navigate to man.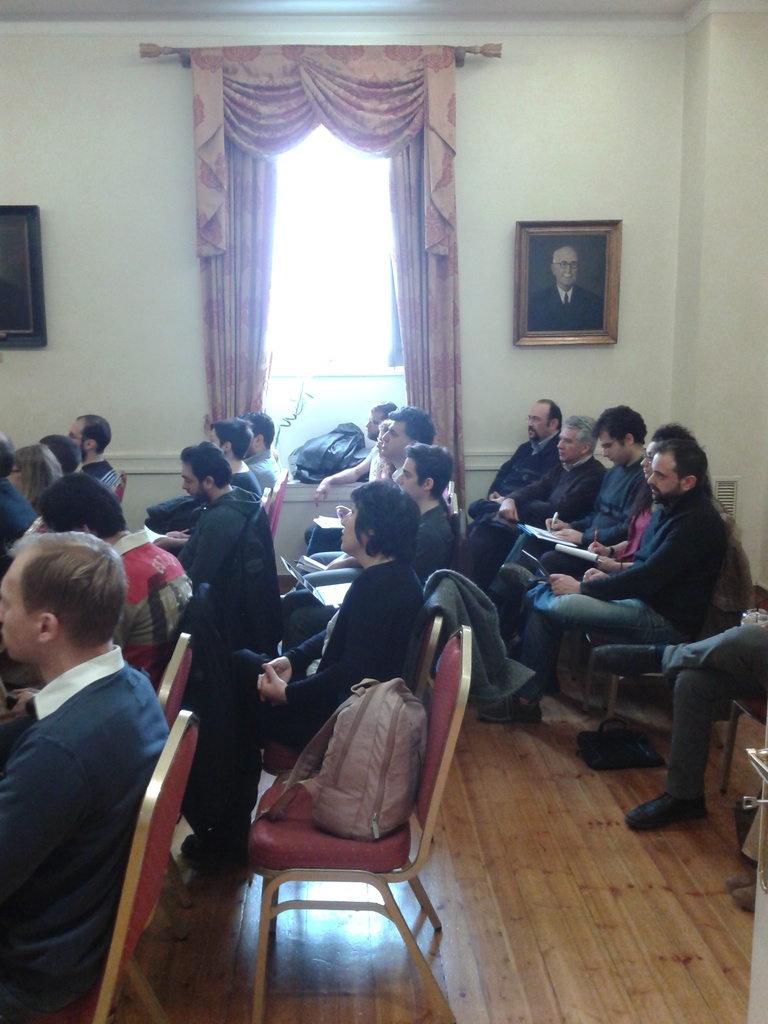
Navigation target: <region>210, 417, 264, 493</region>.
